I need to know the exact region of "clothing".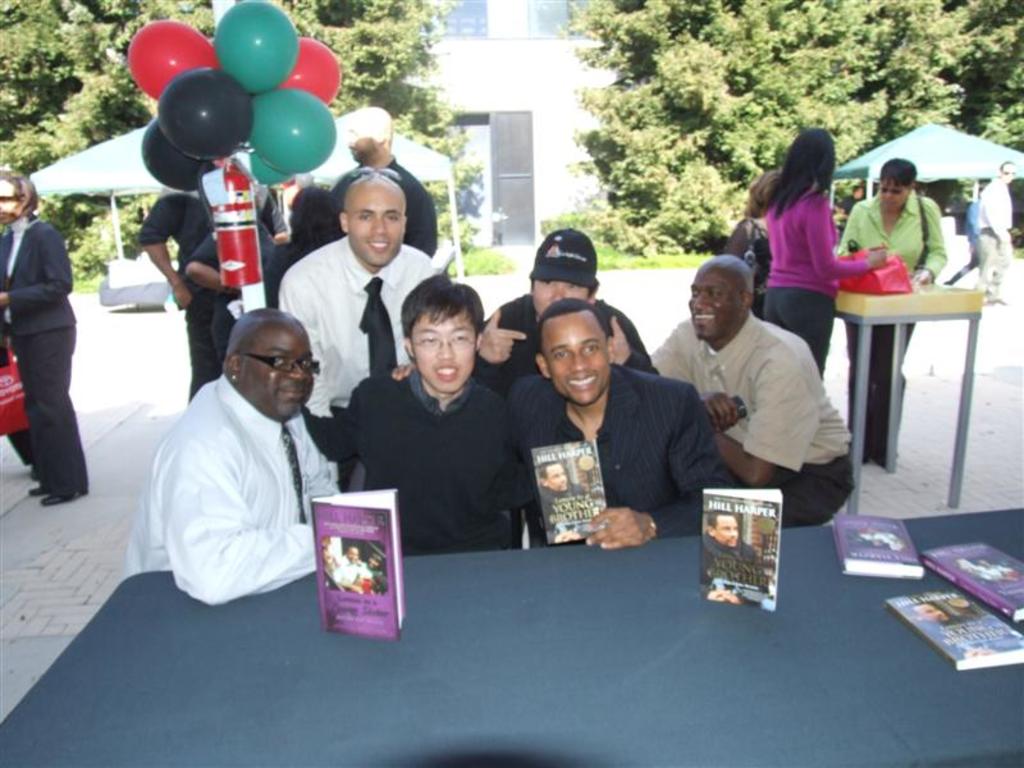
Region: <region>701, 536, 769, 589</region>.
